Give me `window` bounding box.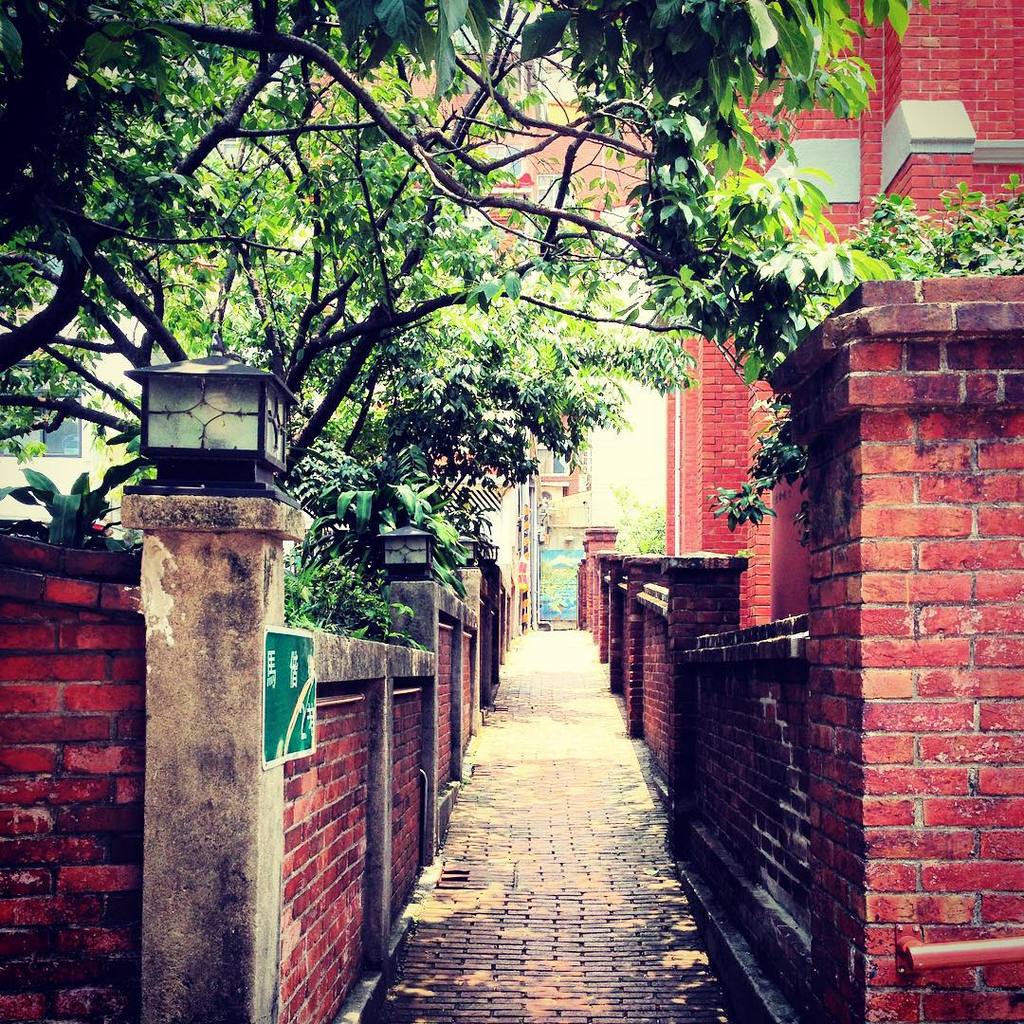
x1=5 y1=362 x2=86 y2=460.
